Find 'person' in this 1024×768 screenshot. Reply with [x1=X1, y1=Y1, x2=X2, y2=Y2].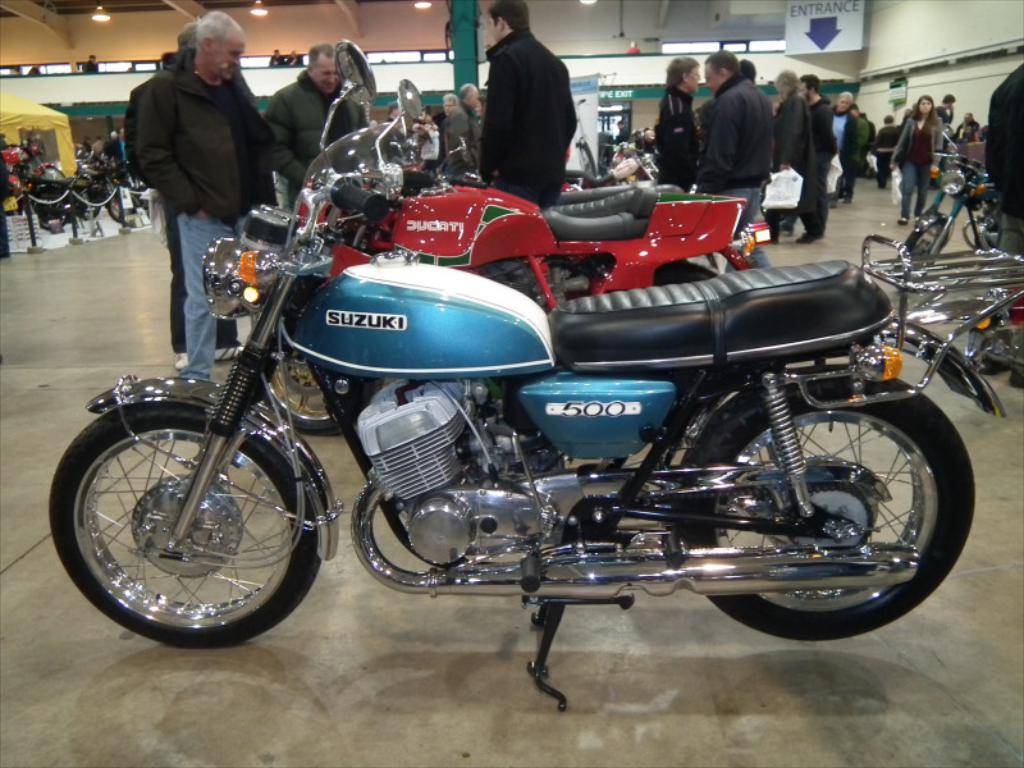
[x1=27, y1=61, x2=42, y2=76].
